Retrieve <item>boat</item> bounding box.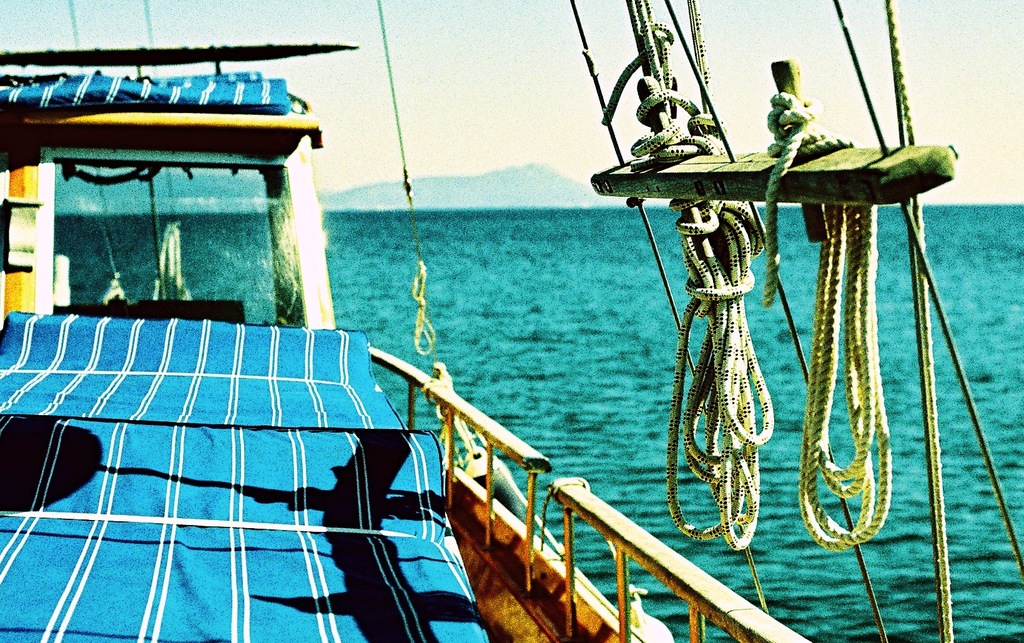
Bounding box: {"x1": 0, "y1": 0, "x2": 1023, "y2": 642}.
